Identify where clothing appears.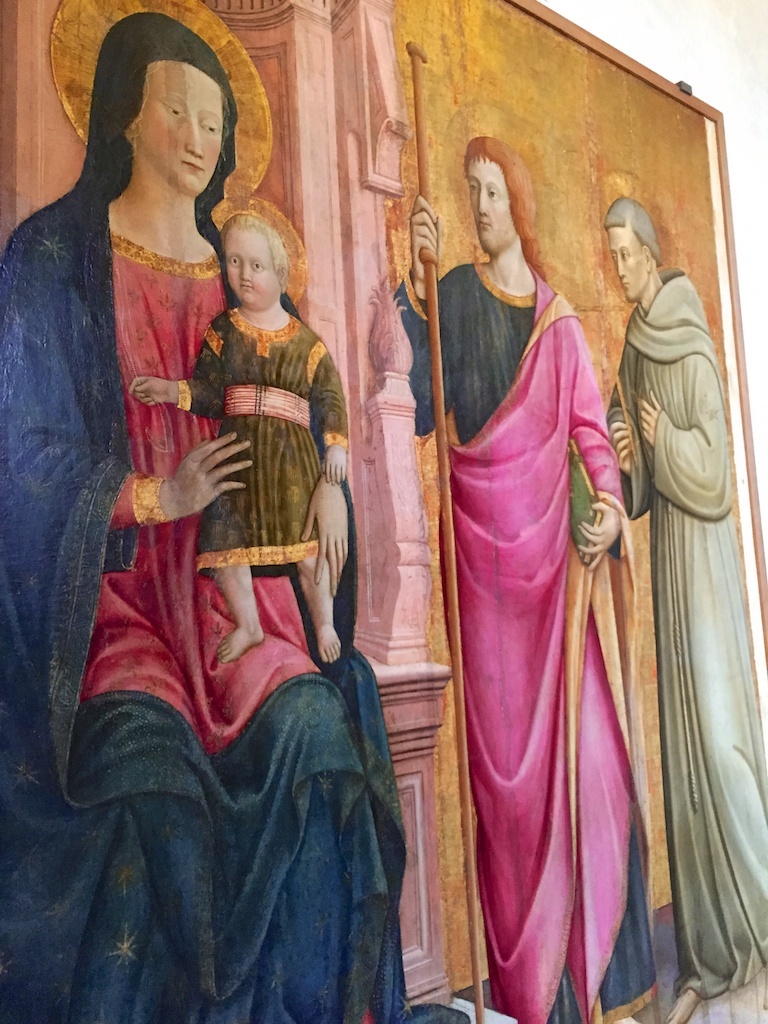
Appears at BBox(607, 268, 767, 997).
